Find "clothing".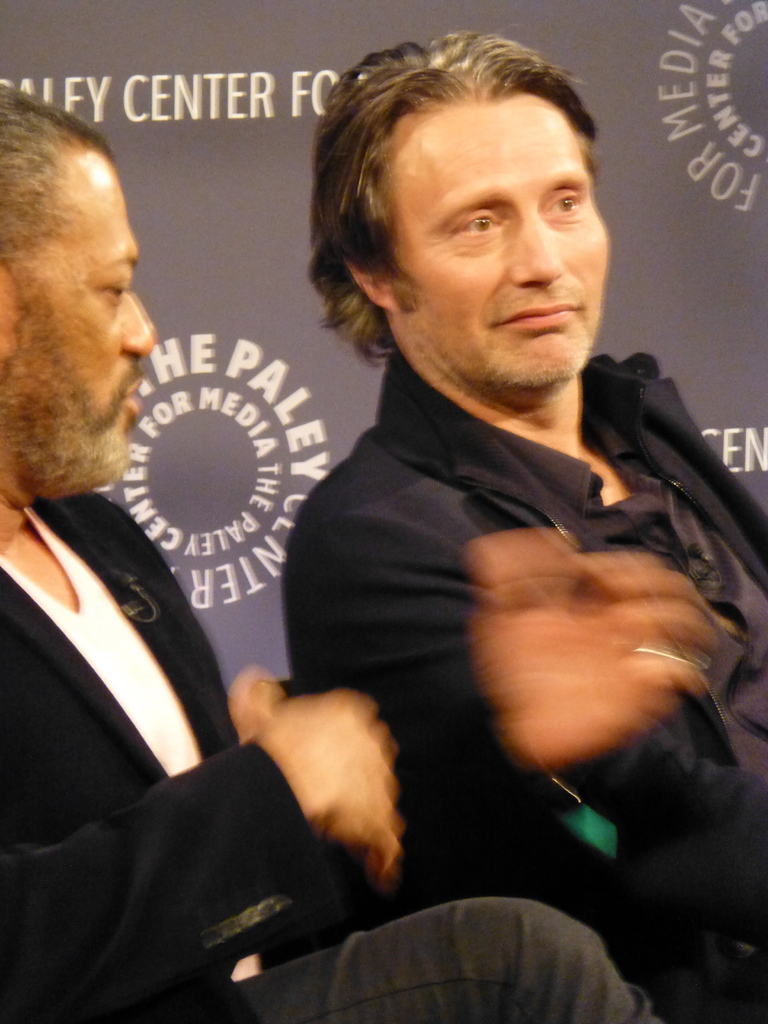
{"x1": 0, "y1": 498, "x2": 685, "y2": 1023}.
